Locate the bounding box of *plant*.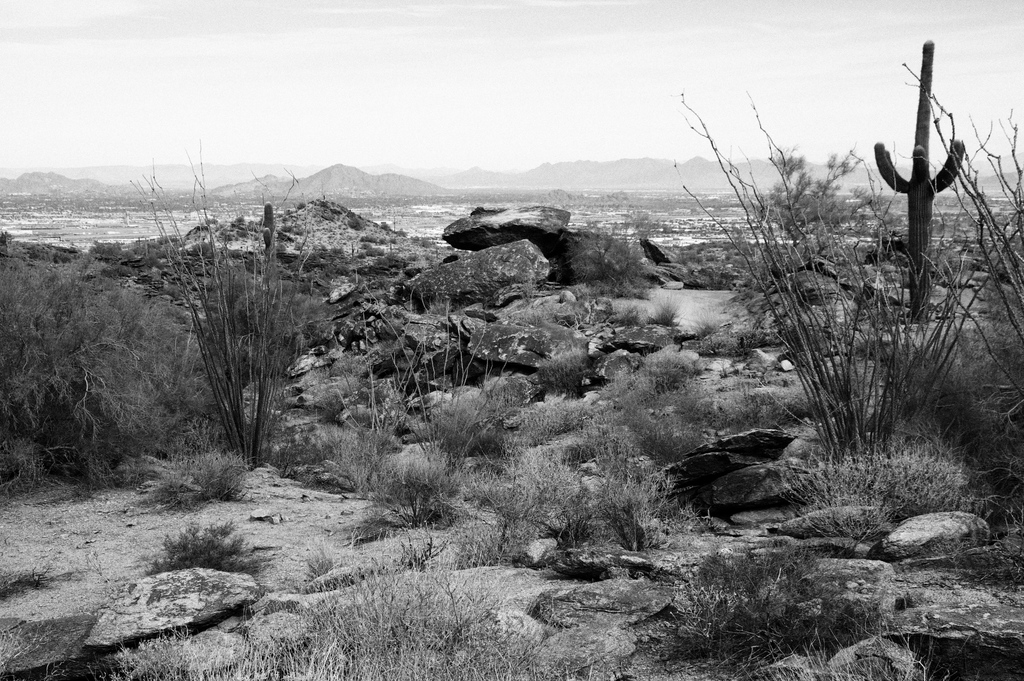
Bounding box: 512, 395, 607, 444.
